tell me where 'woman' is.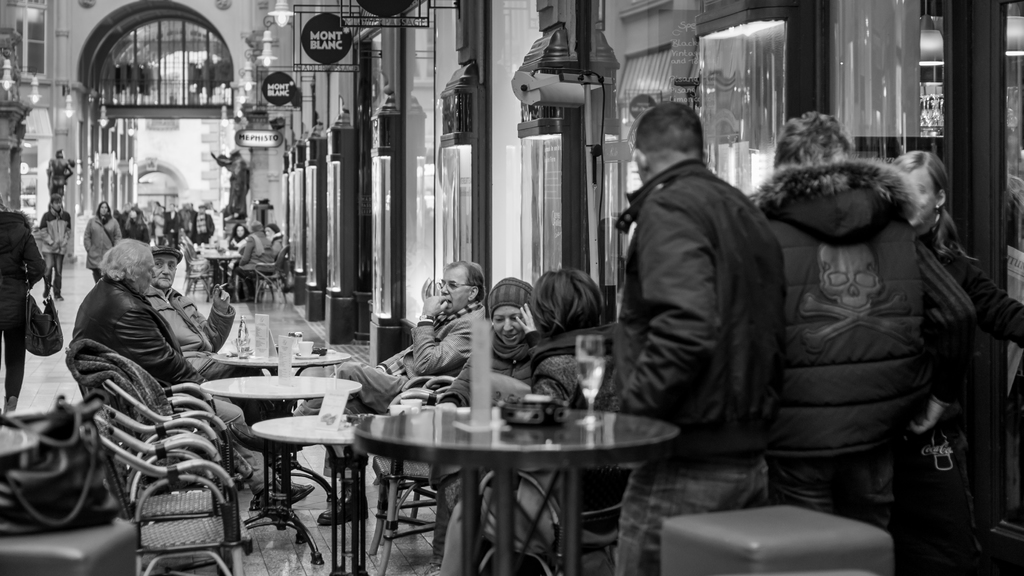
'woman' is at locate(872, 149, 1023, 574).
